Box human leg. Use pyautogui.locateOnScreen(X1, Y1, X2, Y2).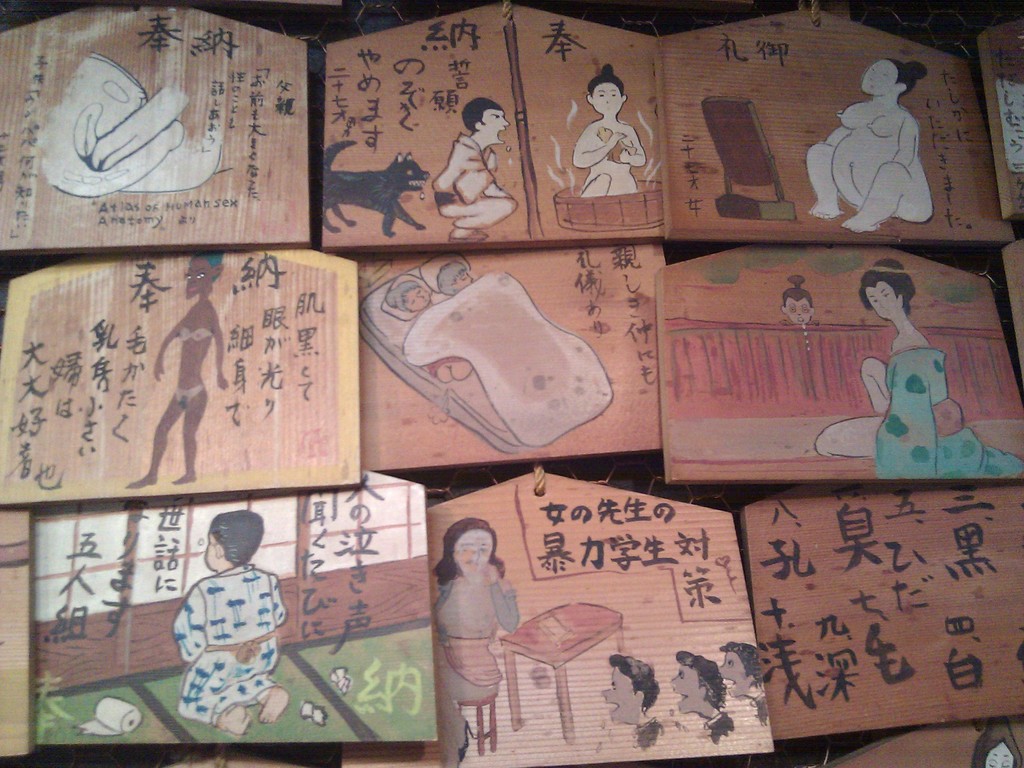
pyautogui.locateOnScreen(177, 393, 206, 487).
